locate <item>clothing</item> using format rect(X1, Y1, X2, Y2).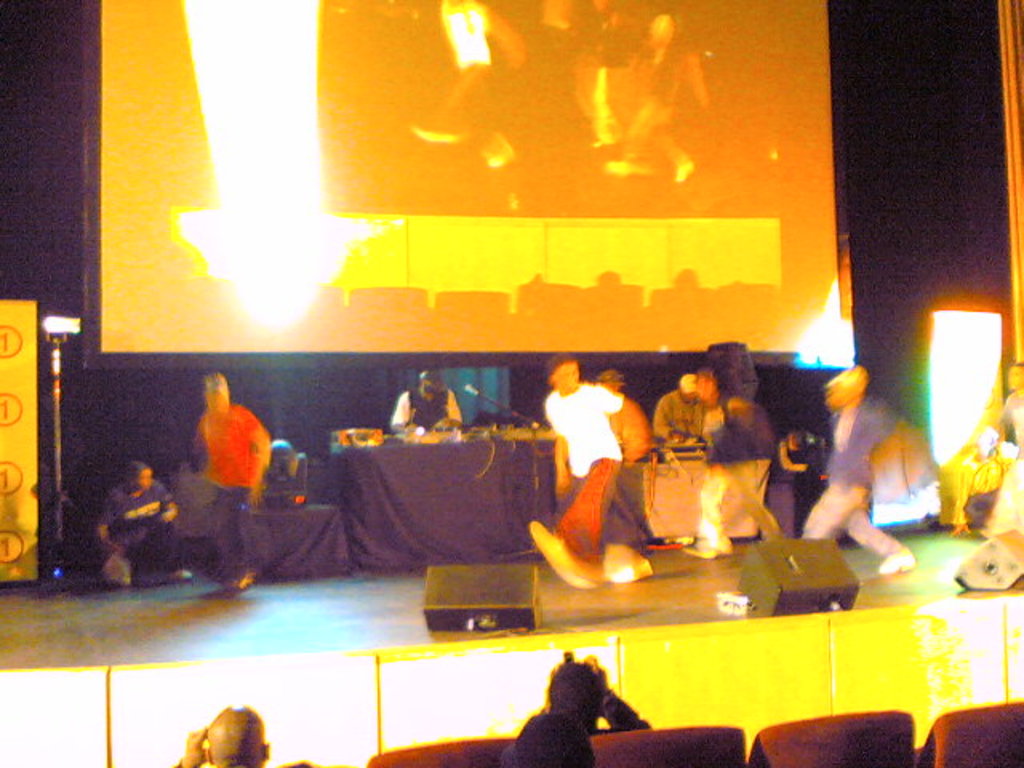
rect(776, 427, 829, 510).
